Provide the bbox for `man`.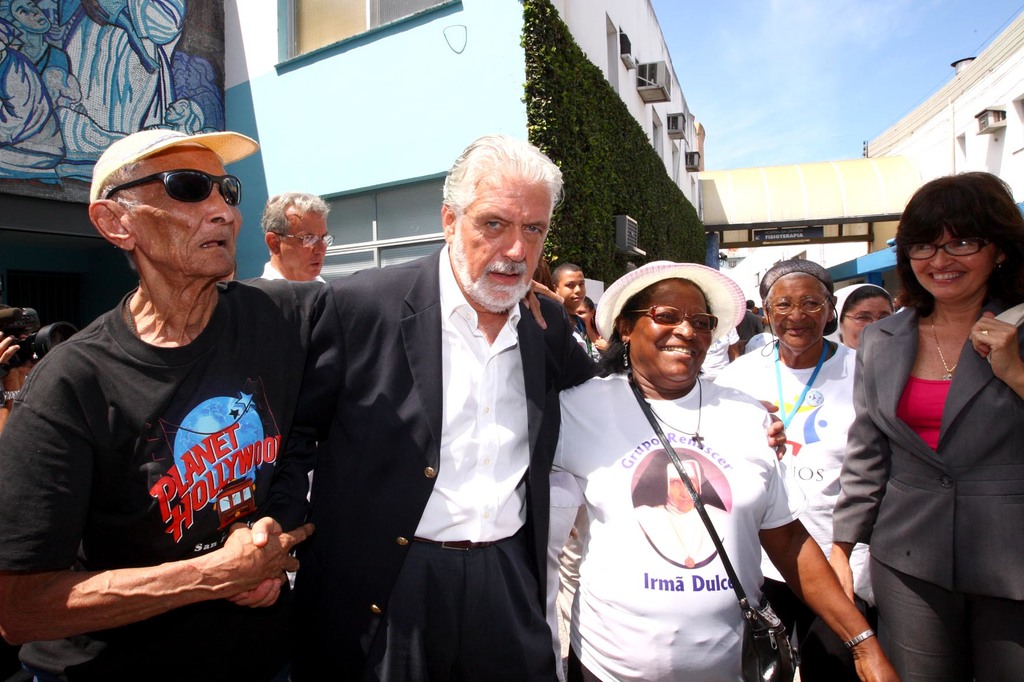
(left=732, top=301, right=765, bottom=352).
